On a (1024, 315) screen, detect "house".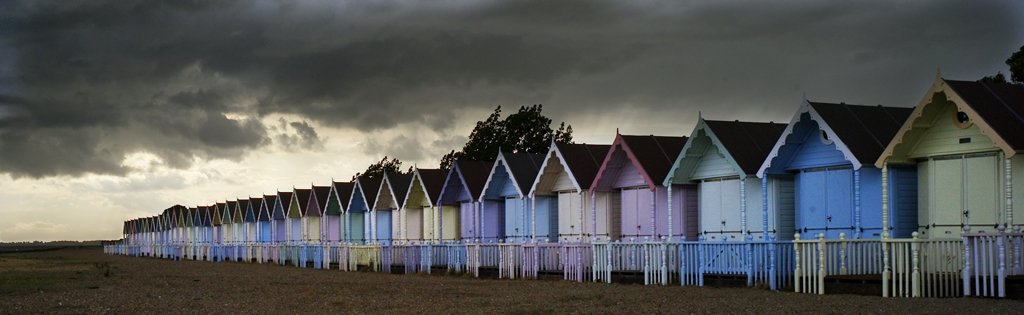
l=490, t=151, r=542, b=275.
